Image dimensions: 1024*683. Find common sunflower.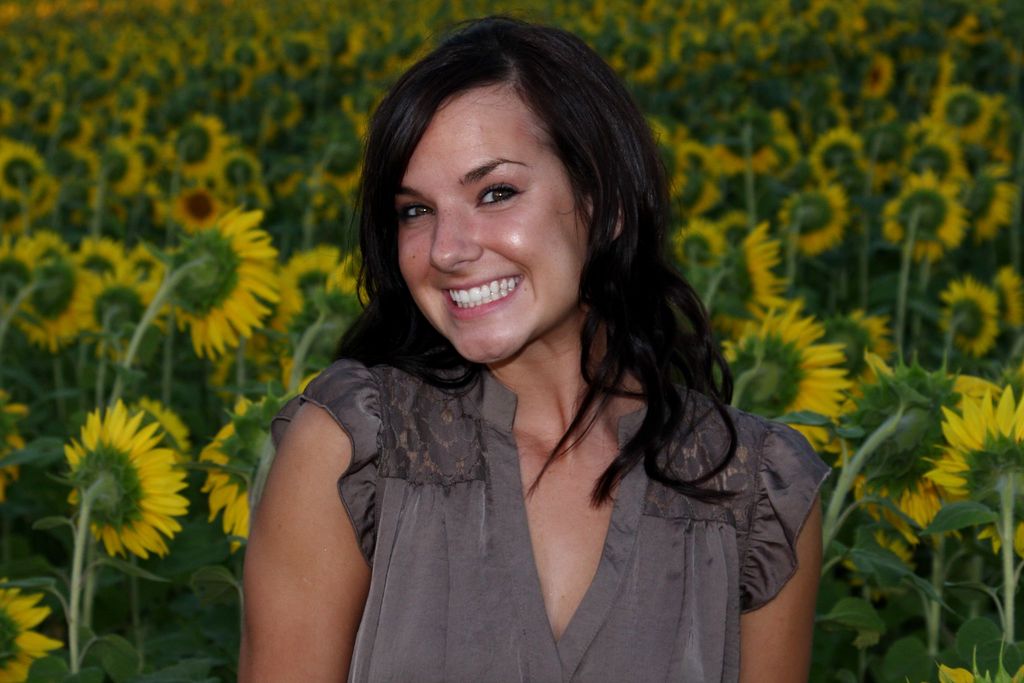
box(717, 309, 844, 444).
